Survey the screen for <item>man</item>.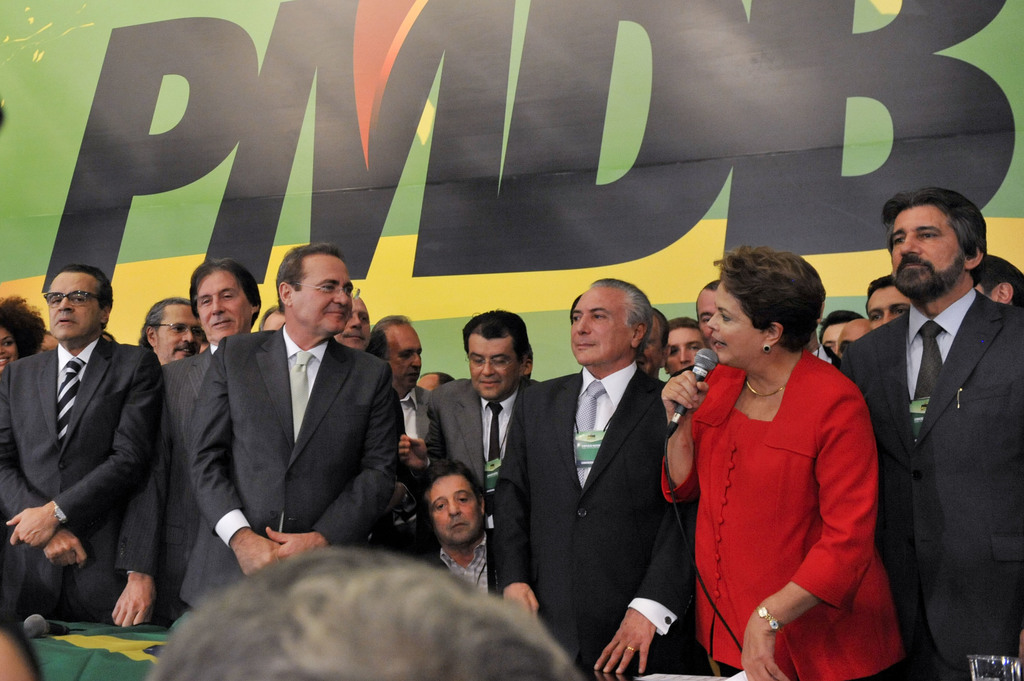
Survey found: [367, 316, 435, 476].
